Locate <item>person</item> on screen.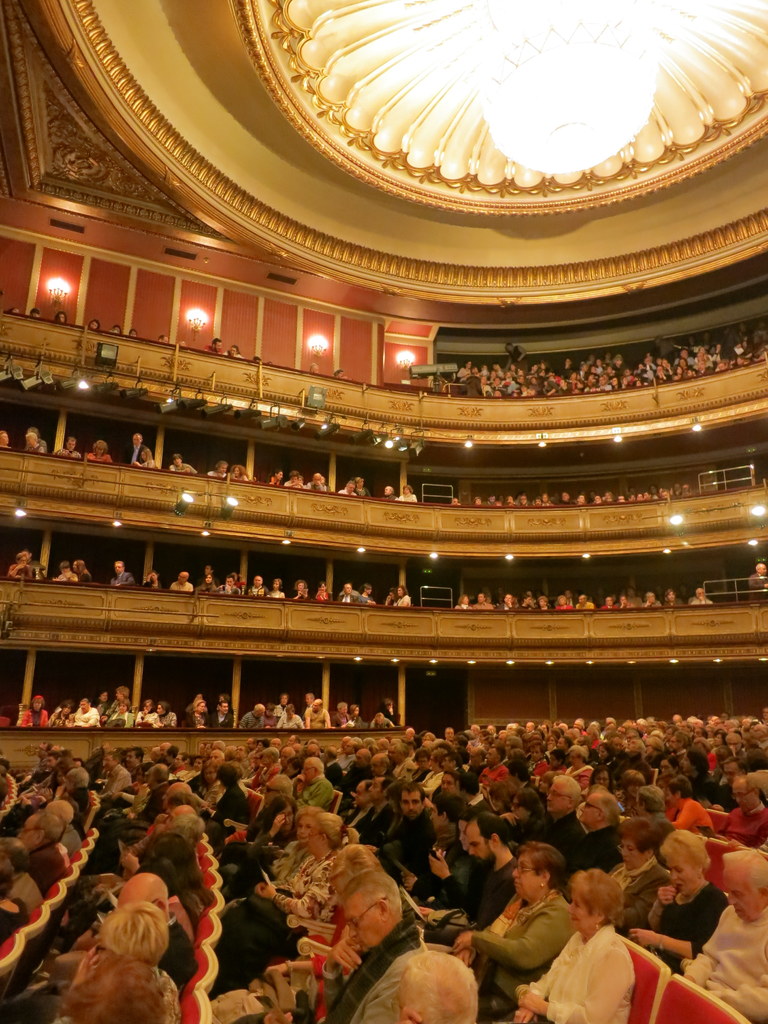
On screen at region(239, 705, 269, 725).
